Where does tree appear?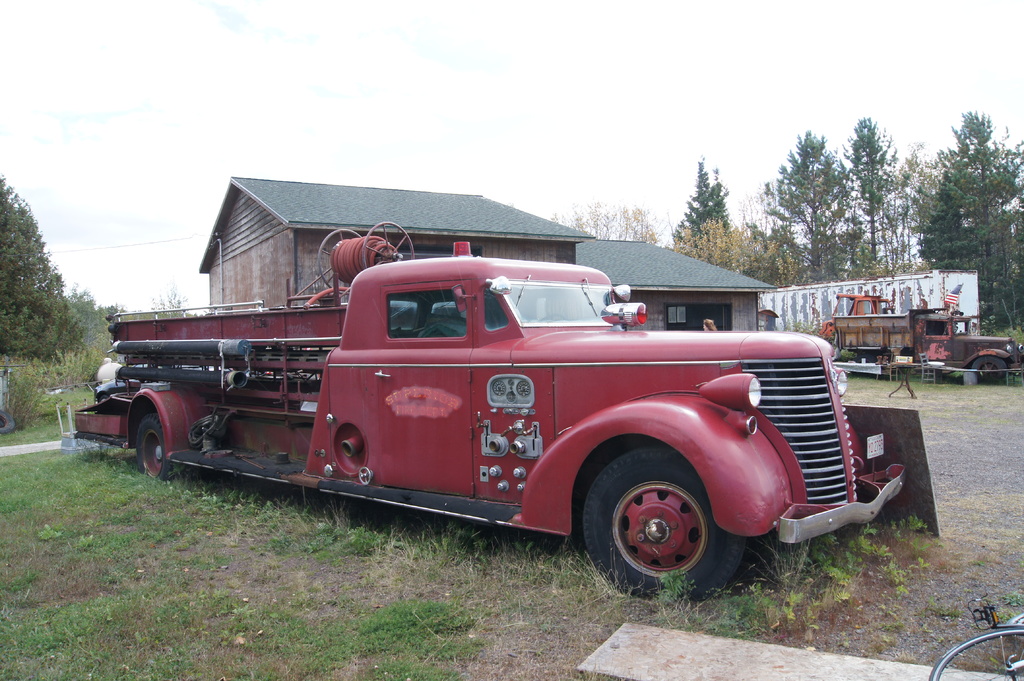
Appears at bbox=[929, 103, 1017, 276].
